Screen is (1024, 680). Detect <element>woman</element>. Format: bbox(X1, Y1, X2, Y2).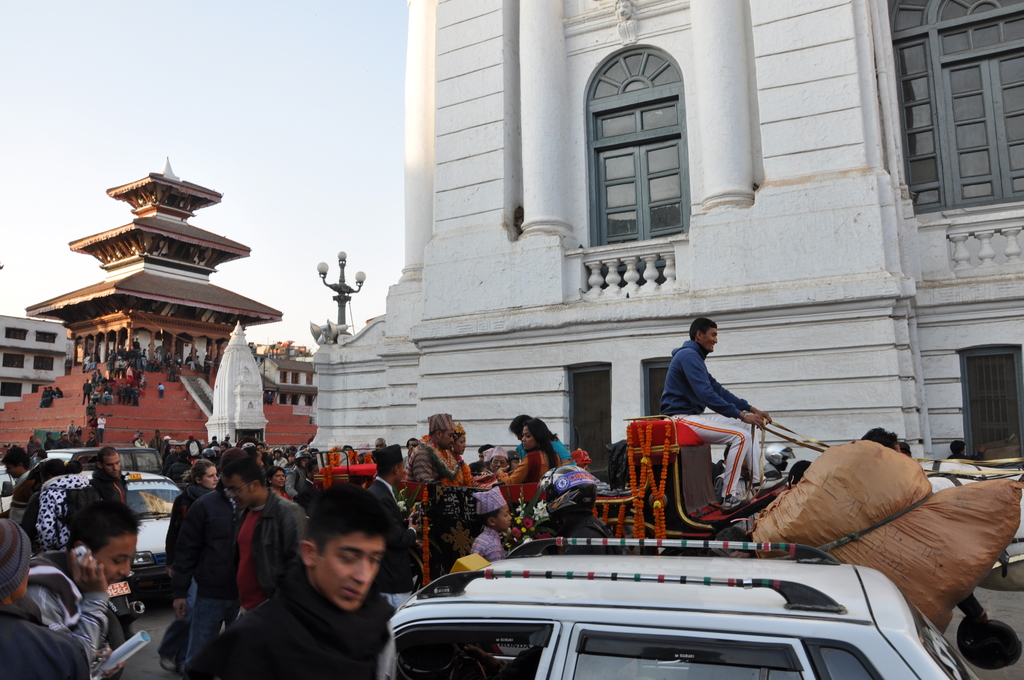
bbox(265, 464, 297, 503).
